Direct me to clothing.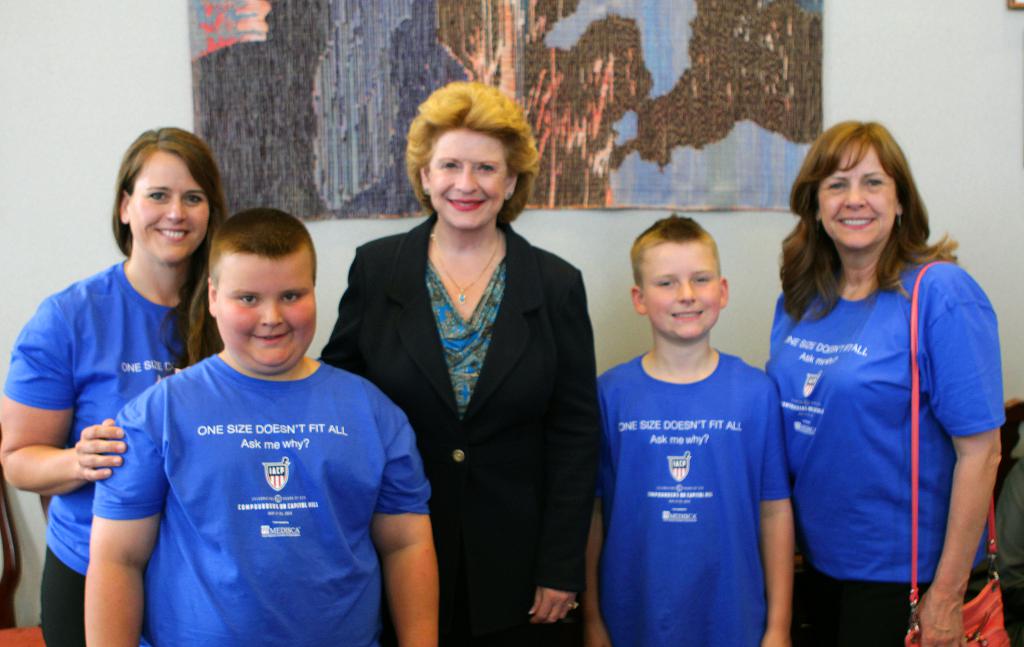
Direction: crop(315, 209, 593, 646).
